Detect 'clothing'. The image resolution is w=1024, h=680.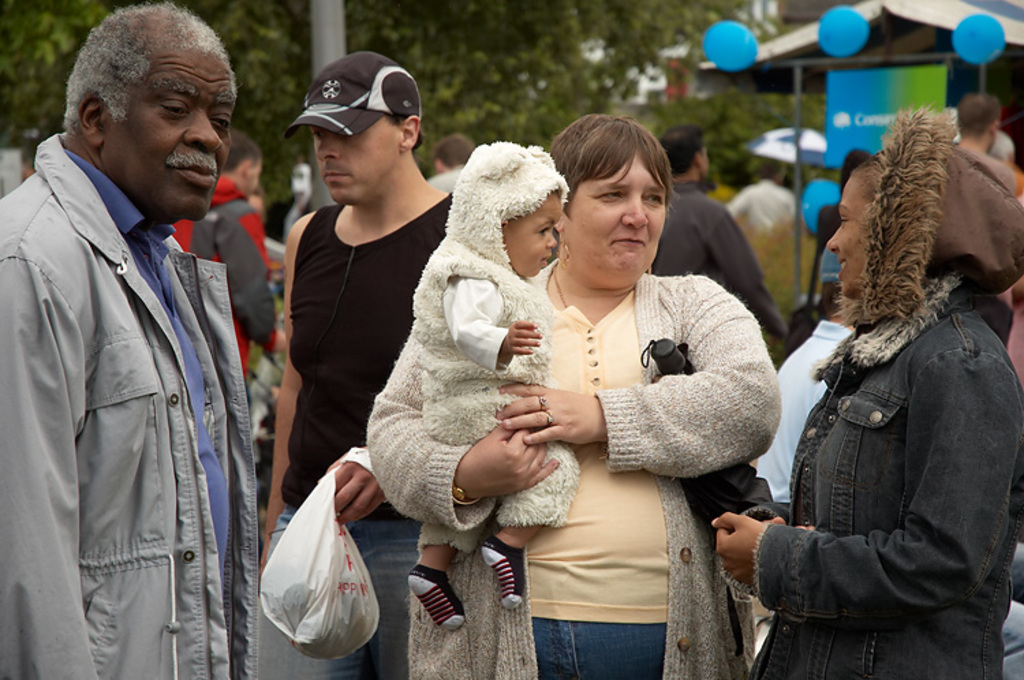
region(160, 172, 276, 399).
